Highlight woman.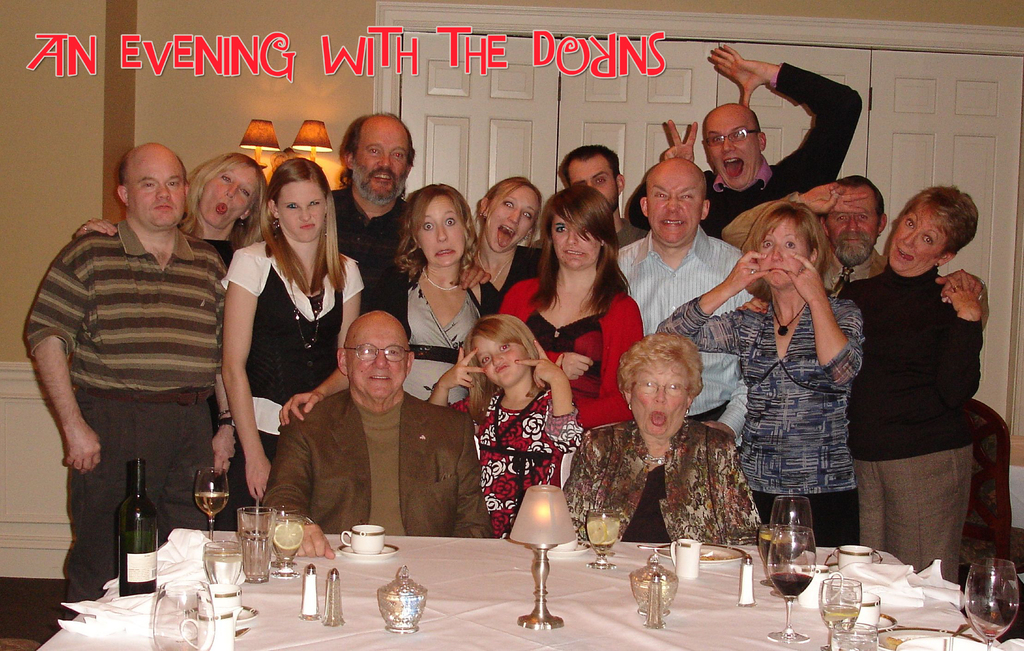
Highlighted region: crop(496, 184, 668, 454).
